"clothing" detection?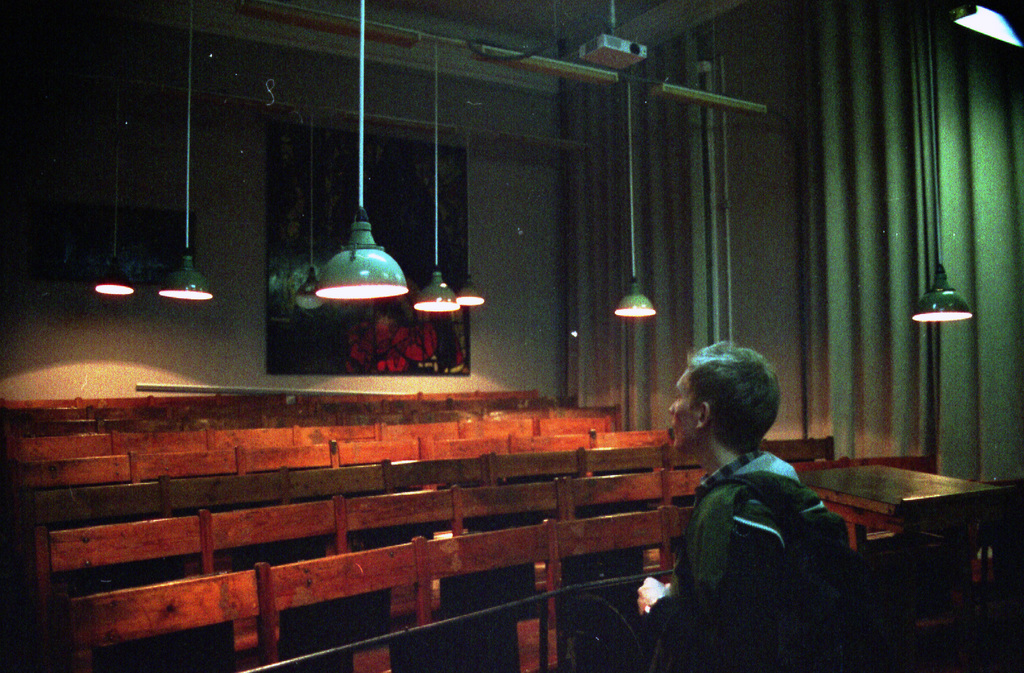
x1=645, y1=447, x2=855, y2=672
